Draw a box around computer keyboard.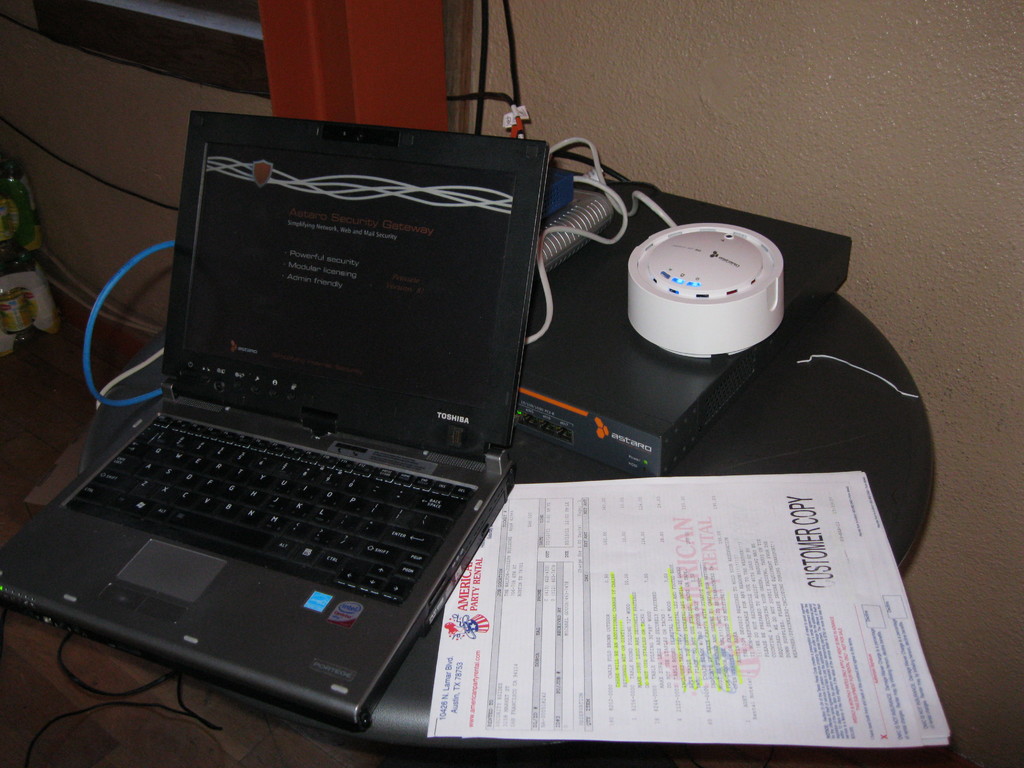
locate(67, 412, 477, 607).
